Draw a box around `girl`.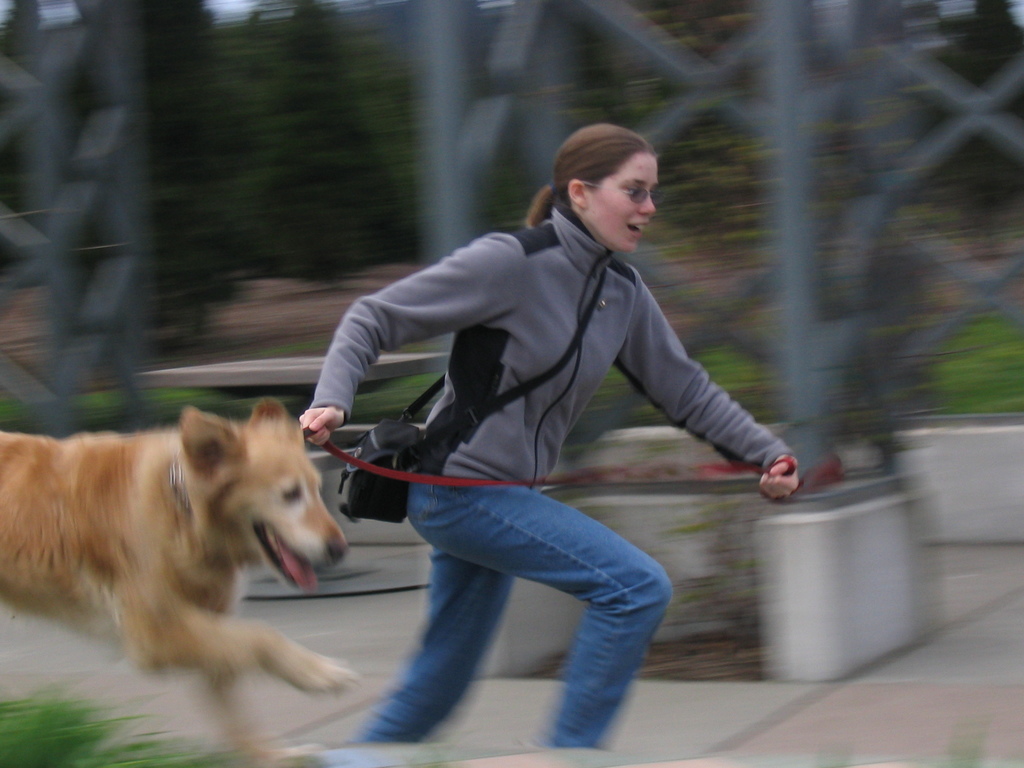
<region>300, 124, 798, 749</region>.
